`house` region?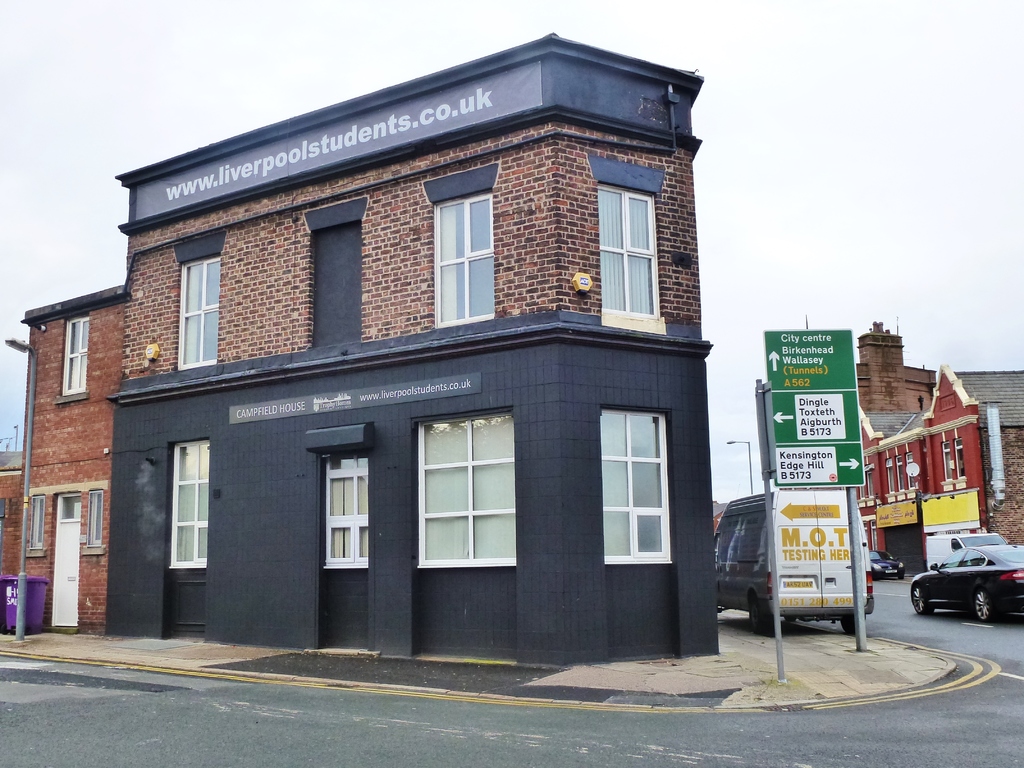
BBox(835, 356, 1023, 586)
